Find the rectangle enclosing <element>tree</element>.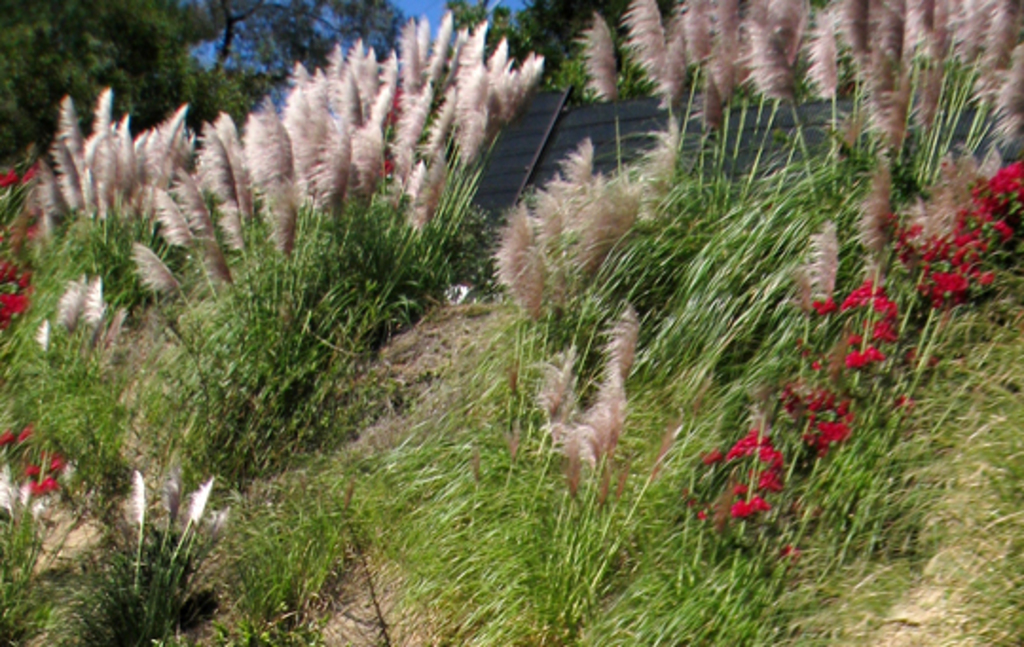
bbox=(207, 0, 408, 76).
